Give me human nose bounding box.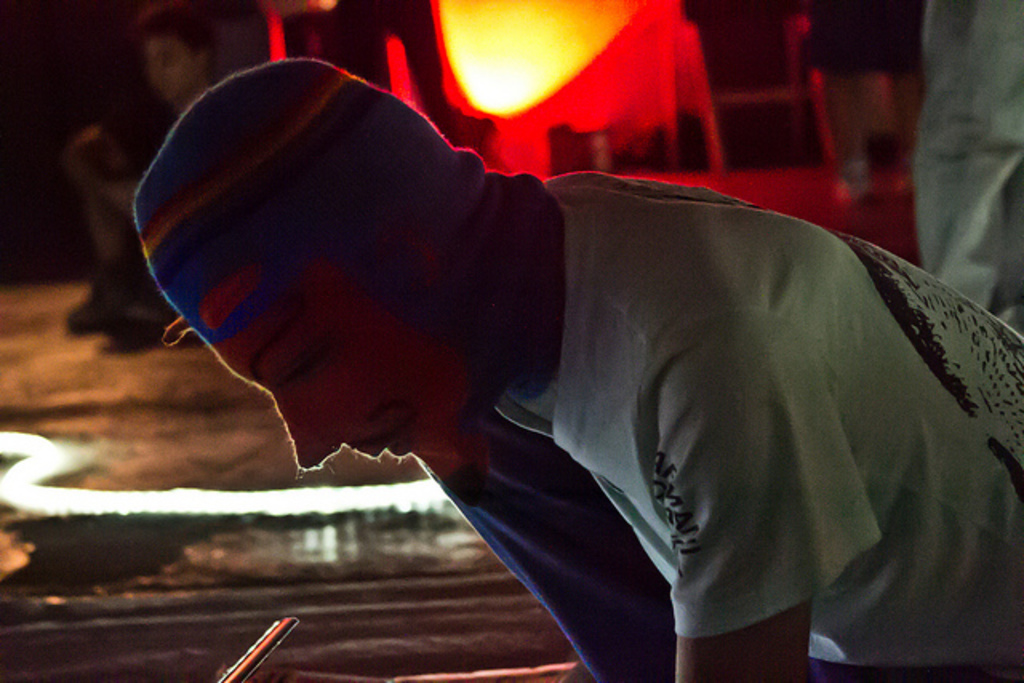
locate(278, 401, 336, 472).
